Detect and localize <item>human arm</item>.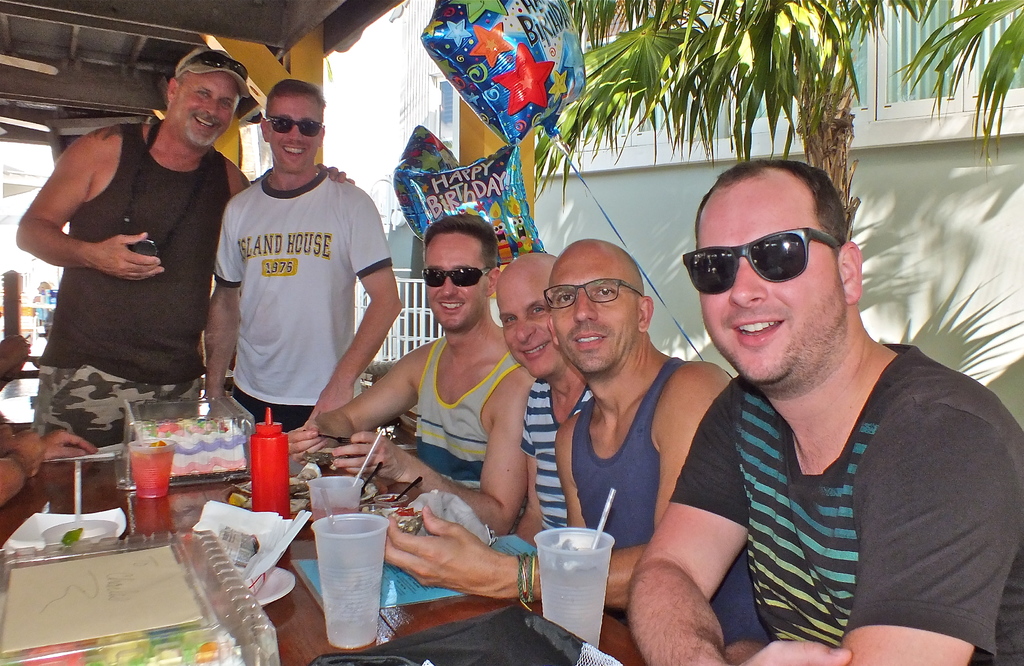
Localized at <region>829, 373, 1023, 665</region>.
